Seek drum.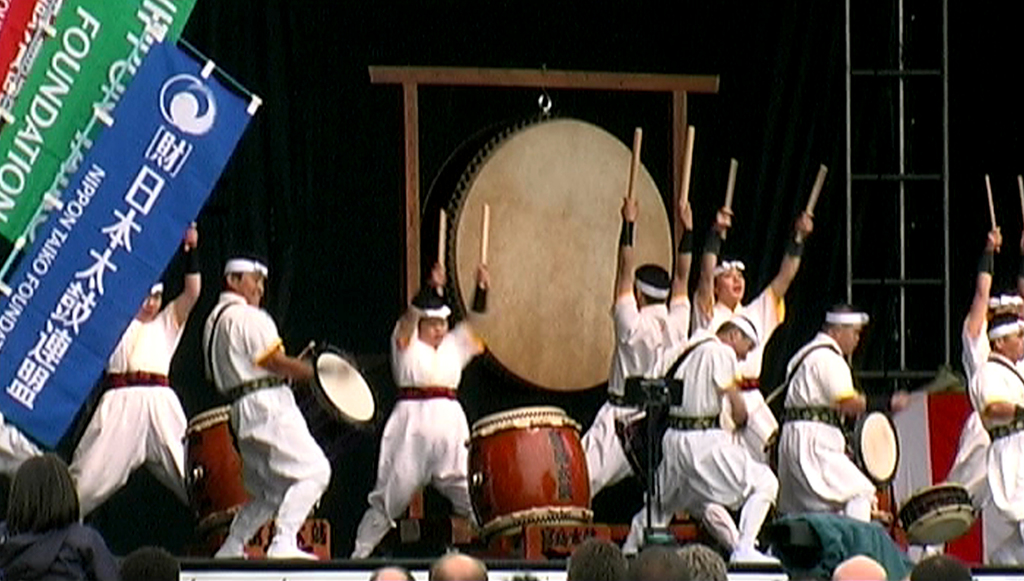
845,411,900,488.
